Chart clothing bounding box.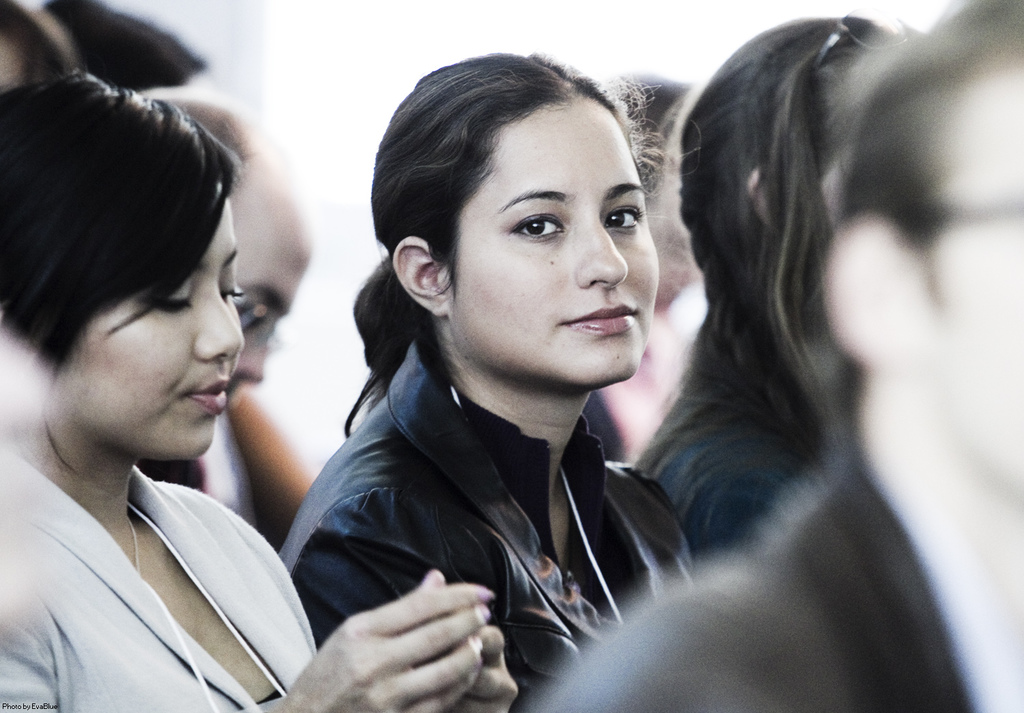
Charted: left=540, top=477, right=1012, bottom=710.
